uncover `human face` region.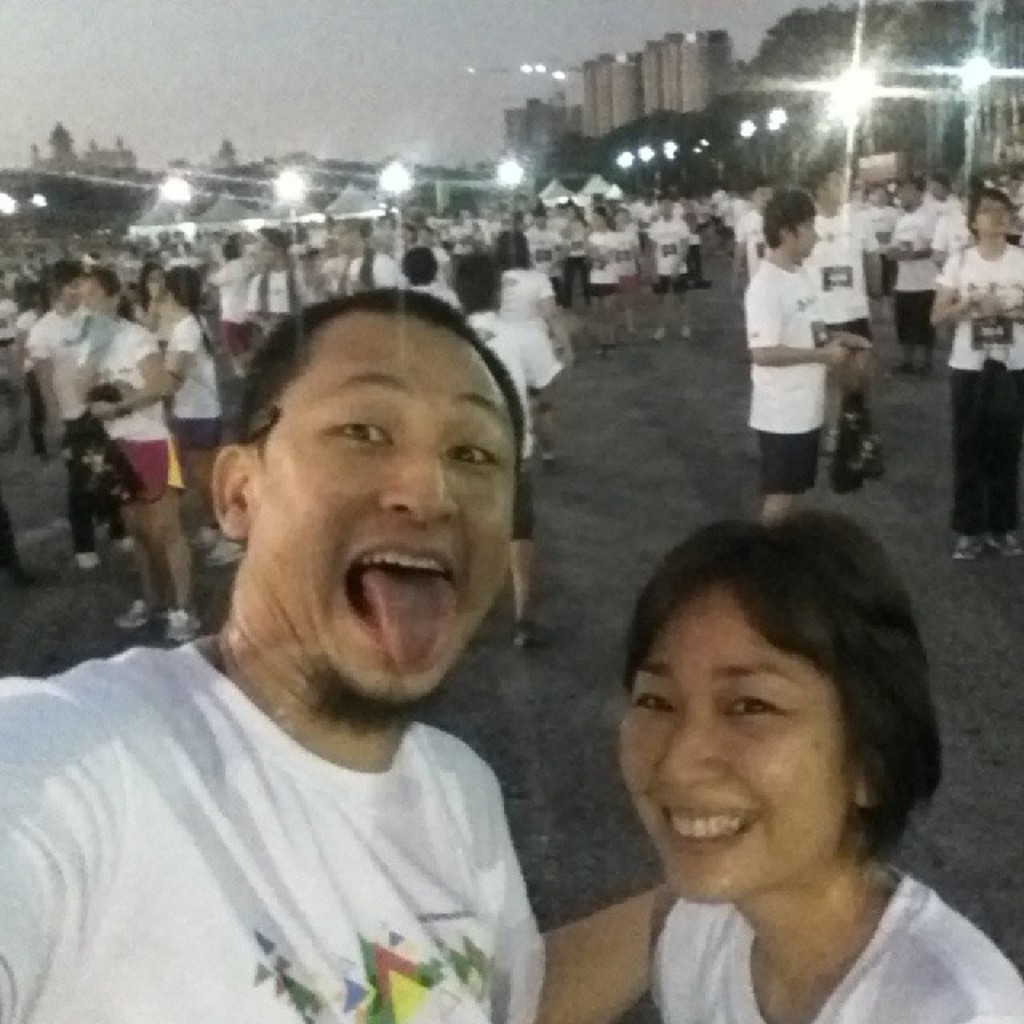
Uncovered: 618,586,853,899.
